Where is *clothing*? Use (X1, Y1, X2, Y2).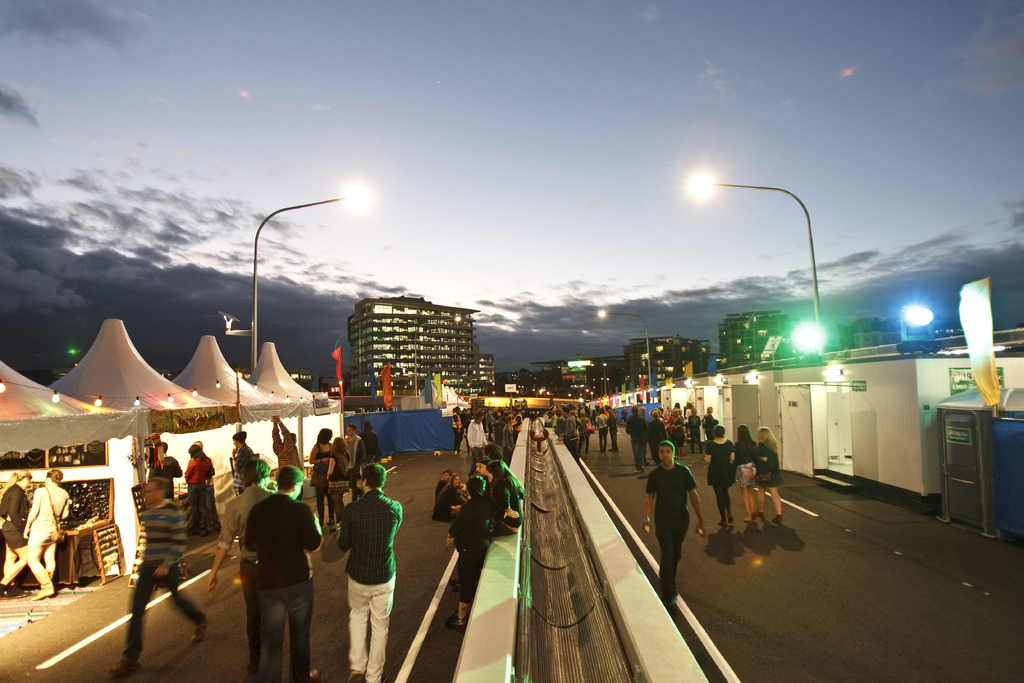
(272, 429, 303, 470).
